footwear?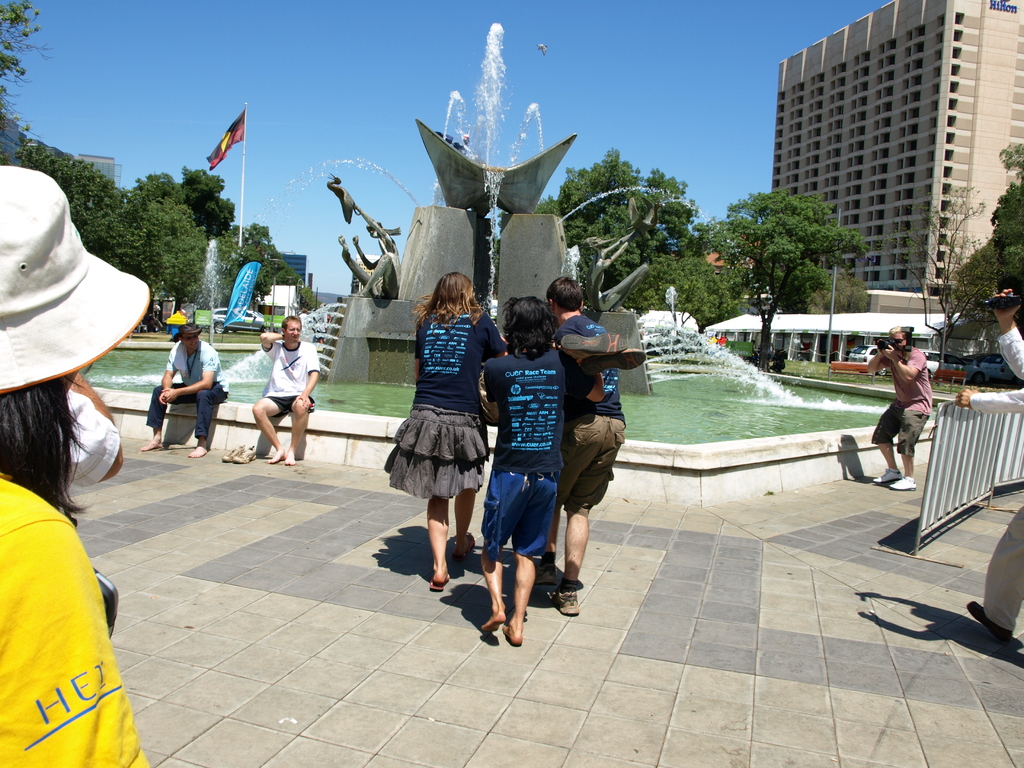
(533, 563, 556, 583)
